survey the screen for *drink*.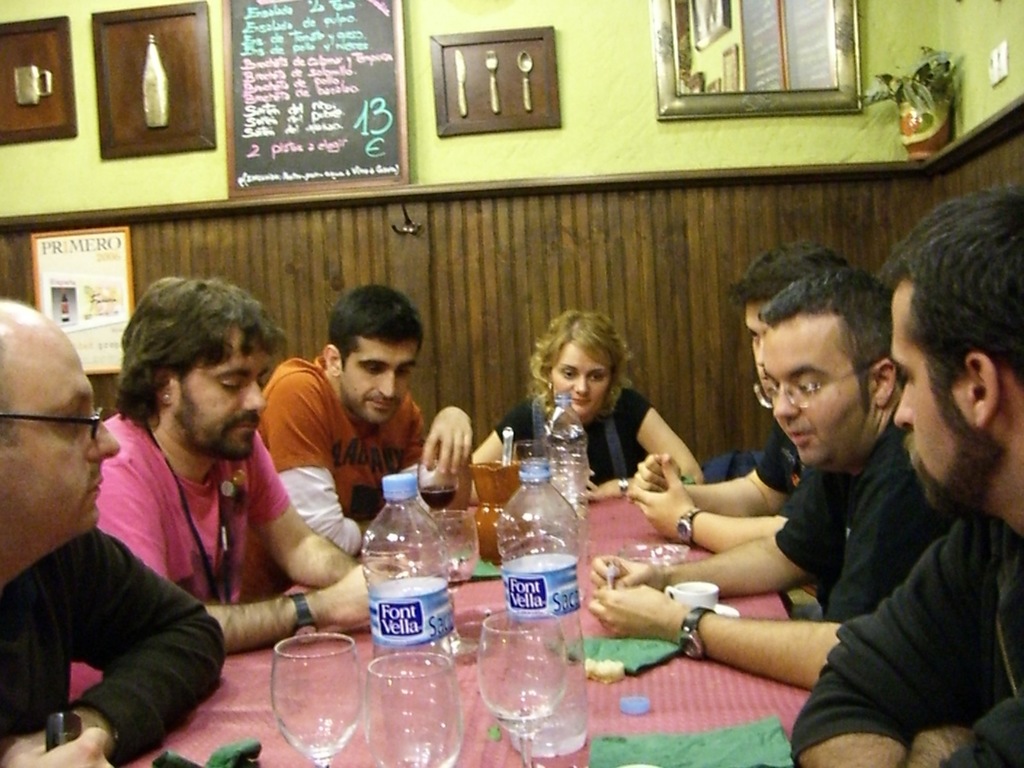
Survey found: (left=420, top=481, right=458, bottom=513).
